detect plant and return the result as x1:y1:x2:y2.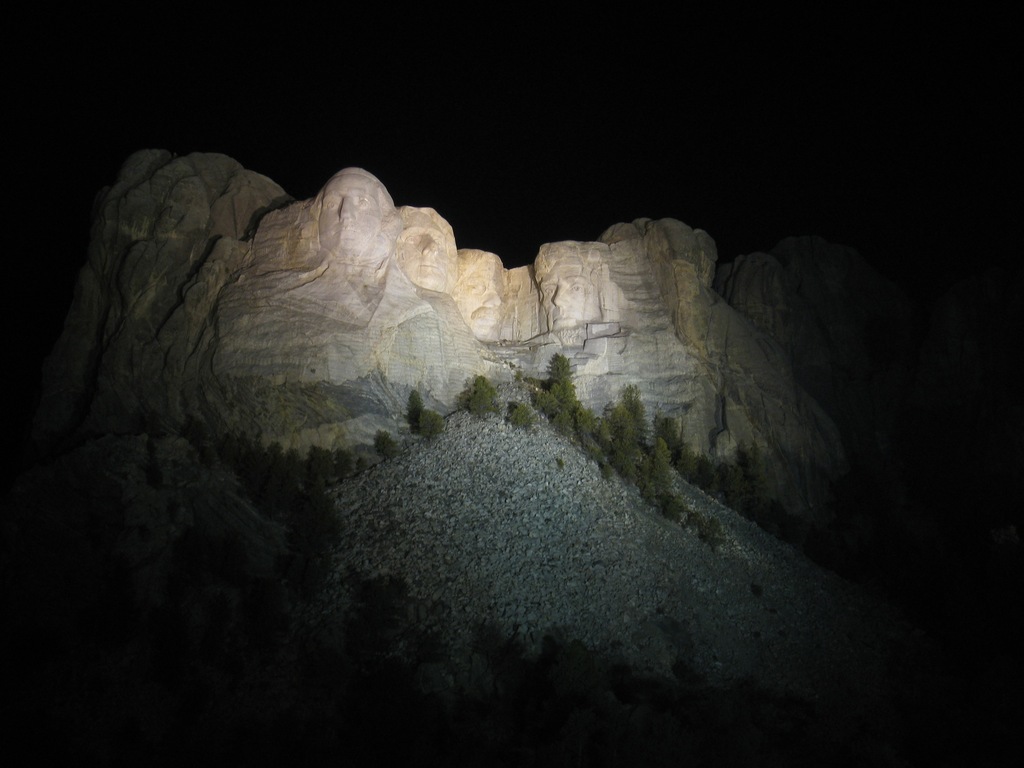
358:455:366:472.
